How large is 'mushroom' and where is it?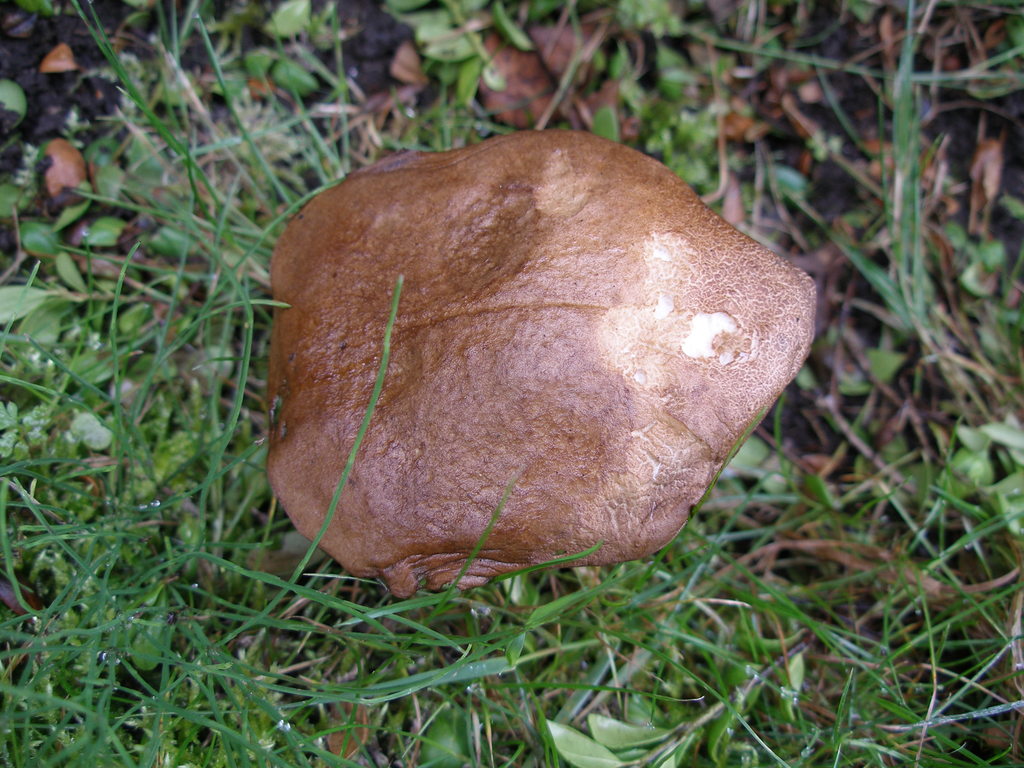
Bounding box: 260:128:814:599.
